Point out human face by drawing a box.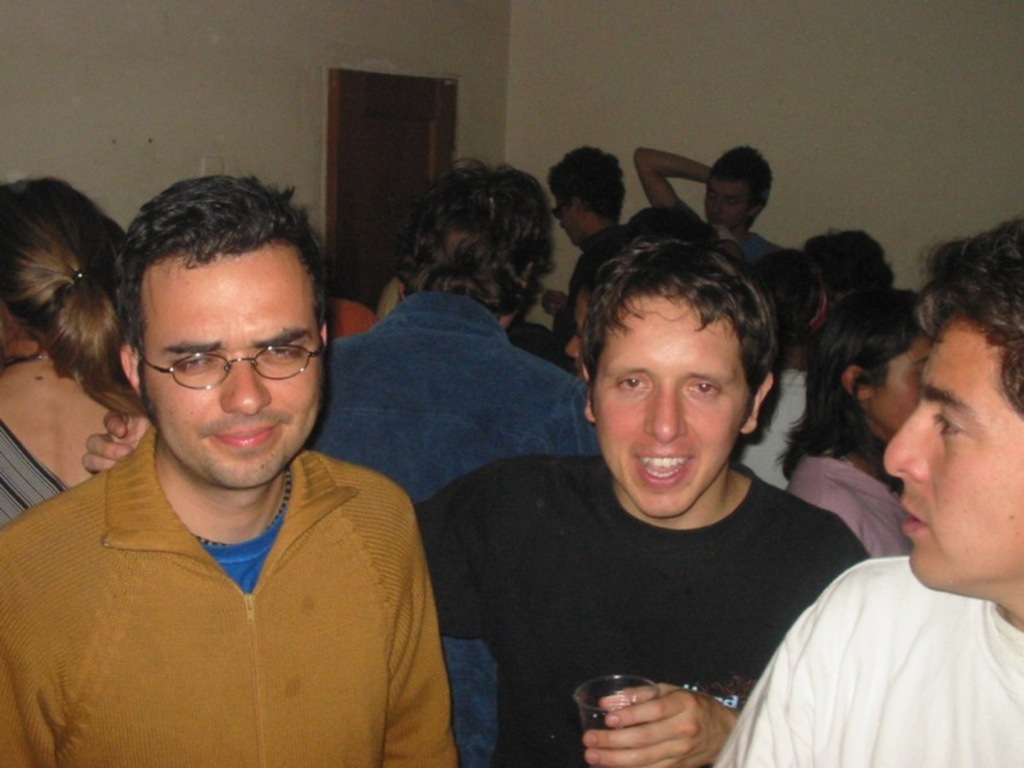
box(549, 193, 590, 241).
